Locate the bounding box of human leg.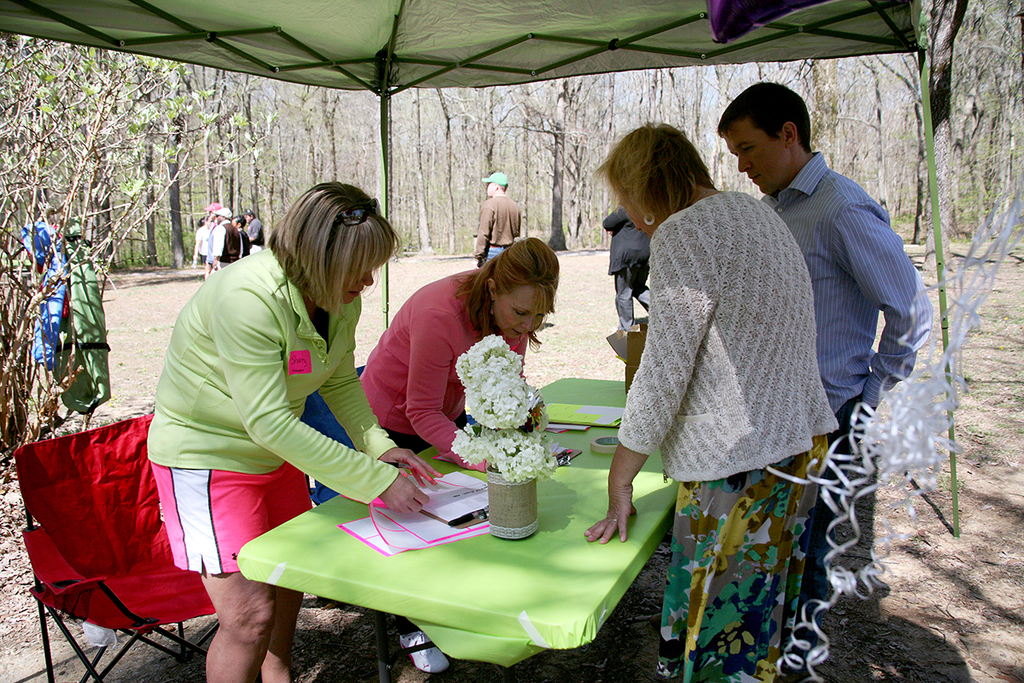
Bounding box: (263,467,323,682).
